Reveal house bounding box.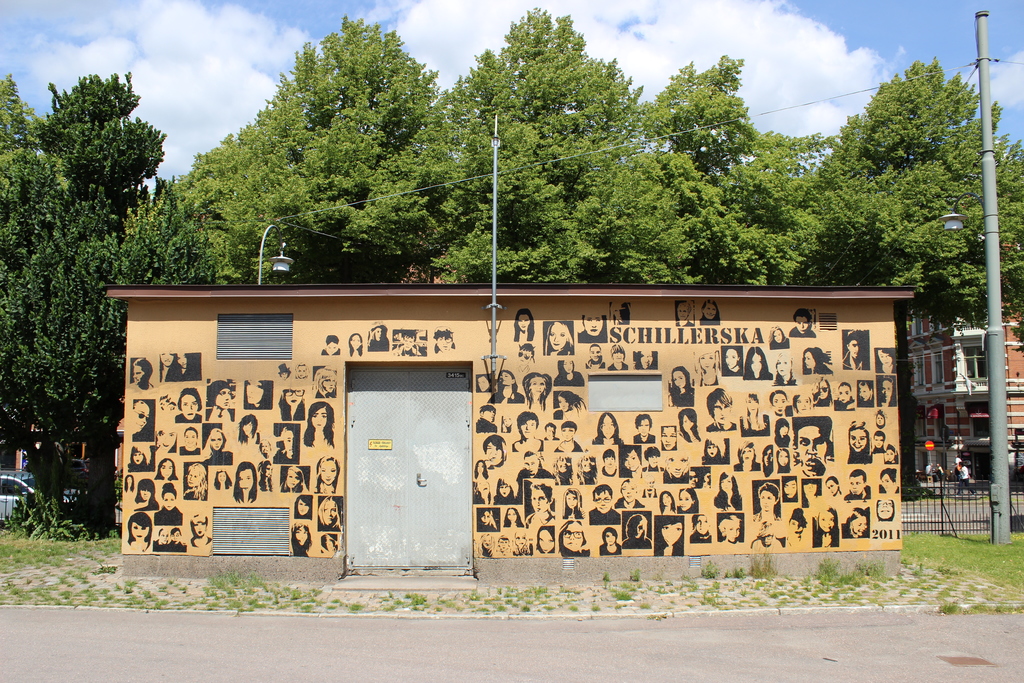
Revealed: x1=914 y1=285 x2=1023 y2=499.
